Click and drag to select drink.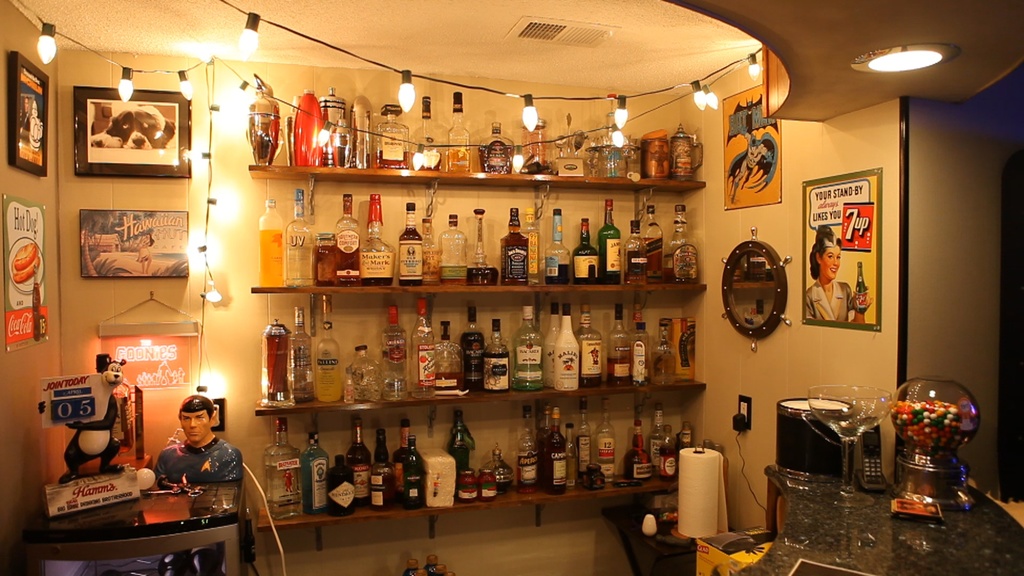
Selection: l=345, t=416, r=372, b=508.
